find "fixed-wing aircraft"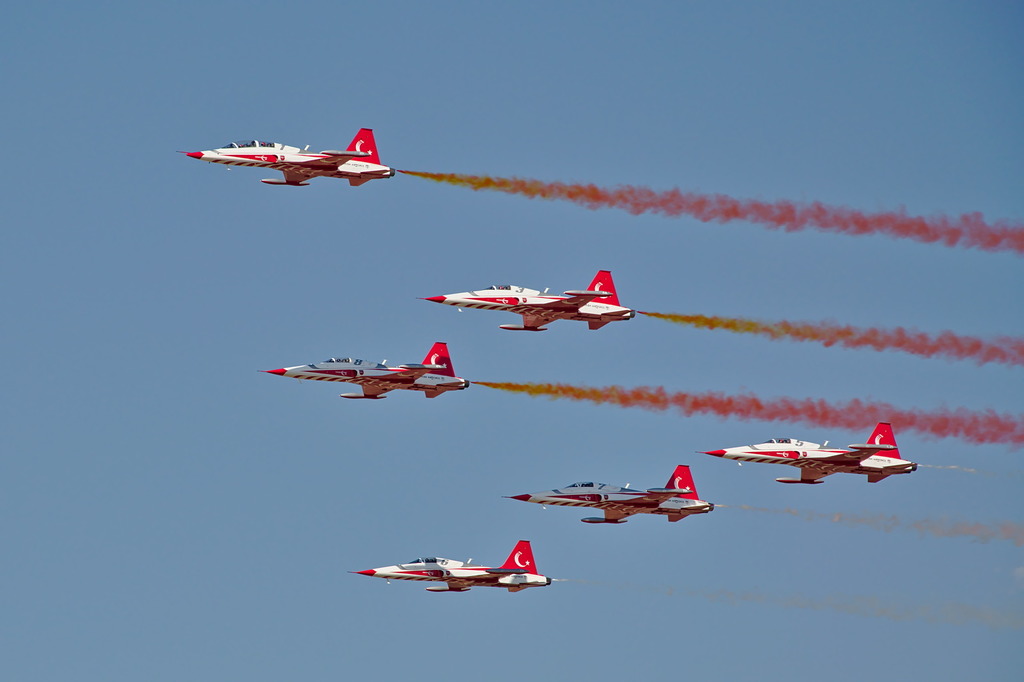
locate(353, 539, 552, 592)
